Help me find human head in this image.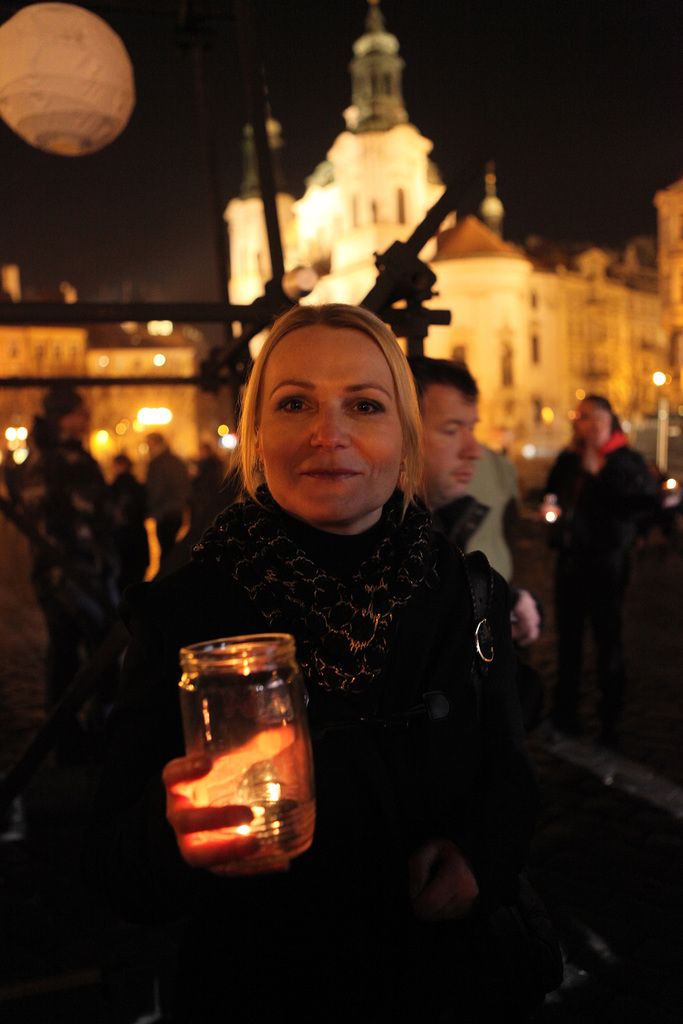
Found it: crop(397, 358, 489, 500).
